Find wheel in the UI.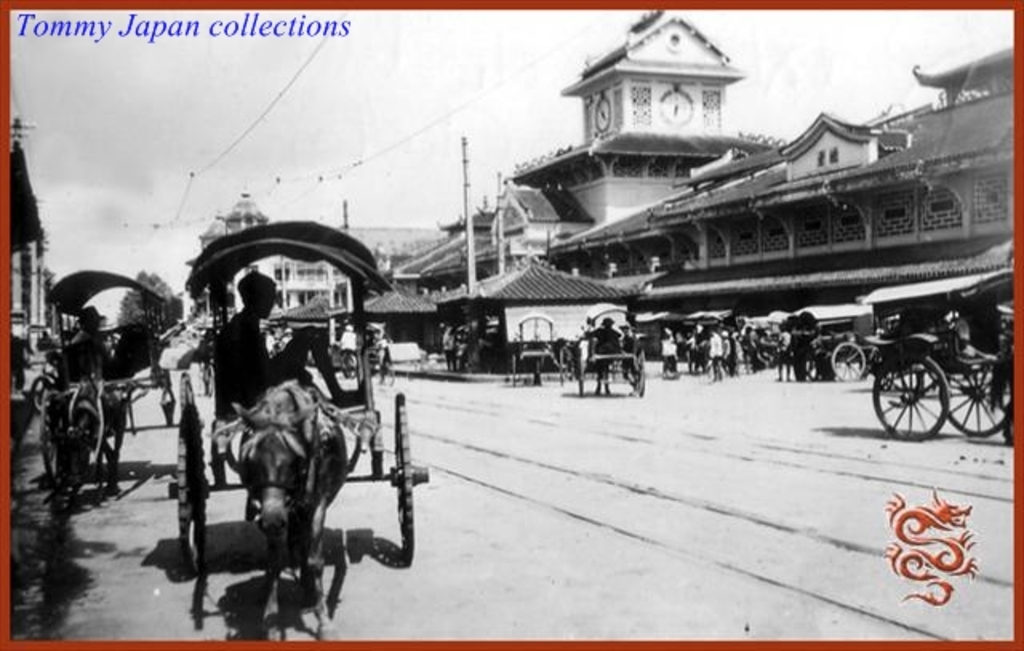
UI element at detection(883, 355, 970, 437).
